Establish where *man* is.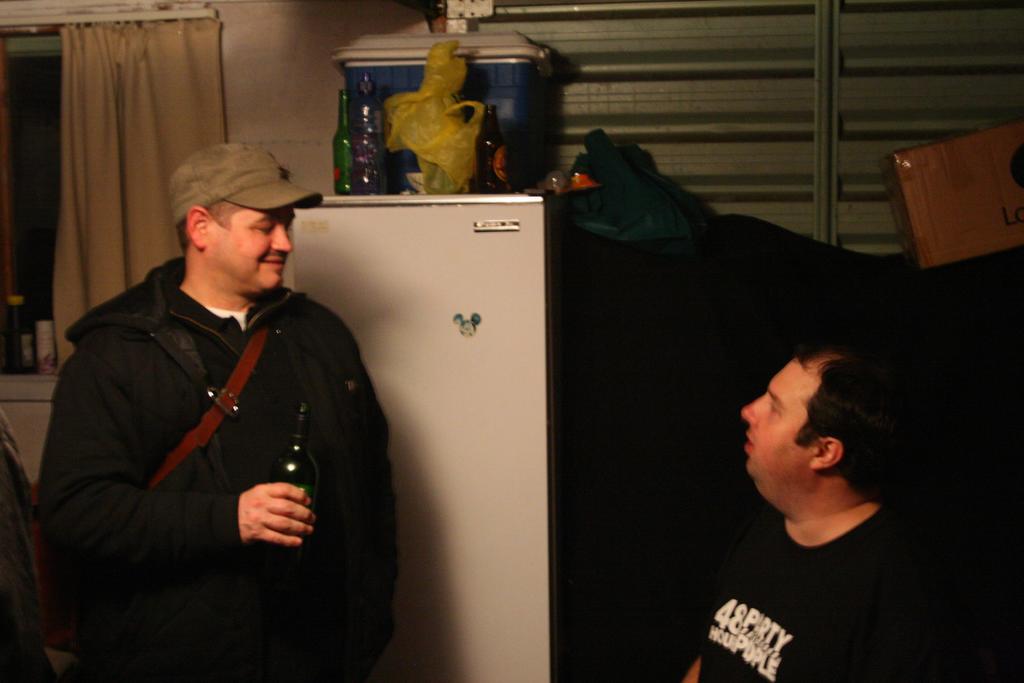
Established at {"x1": 31, "y1": 136, "x2": 409, "y2": 682}.
